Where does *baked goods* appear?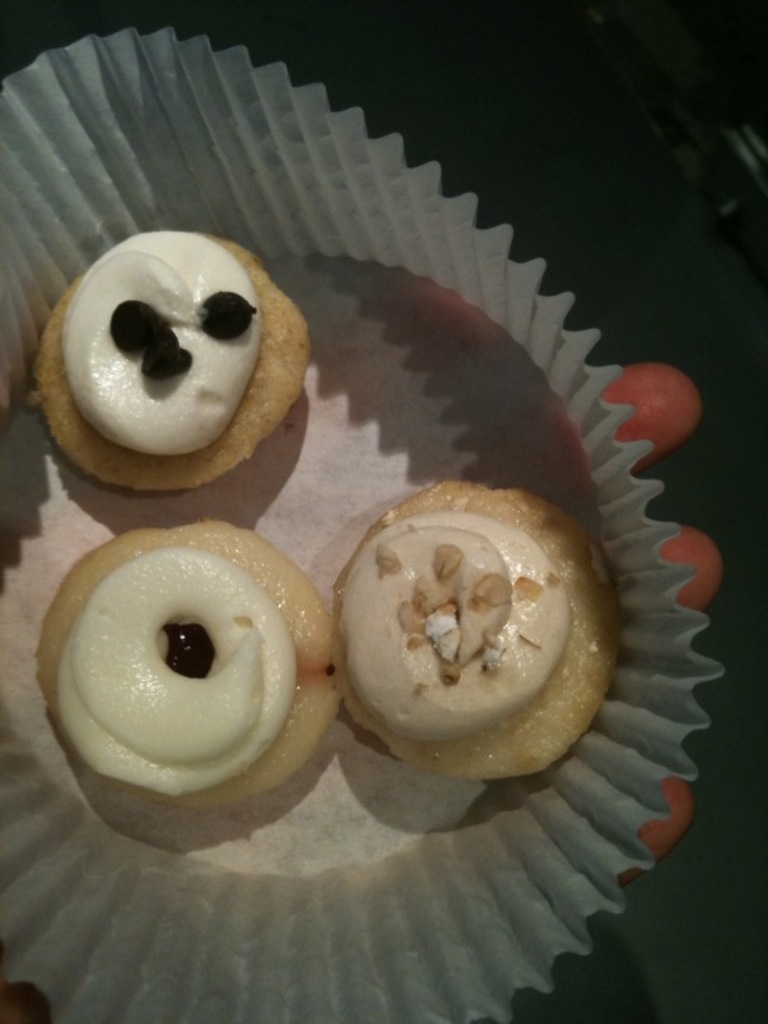
Appears at 33/228/311/490.
